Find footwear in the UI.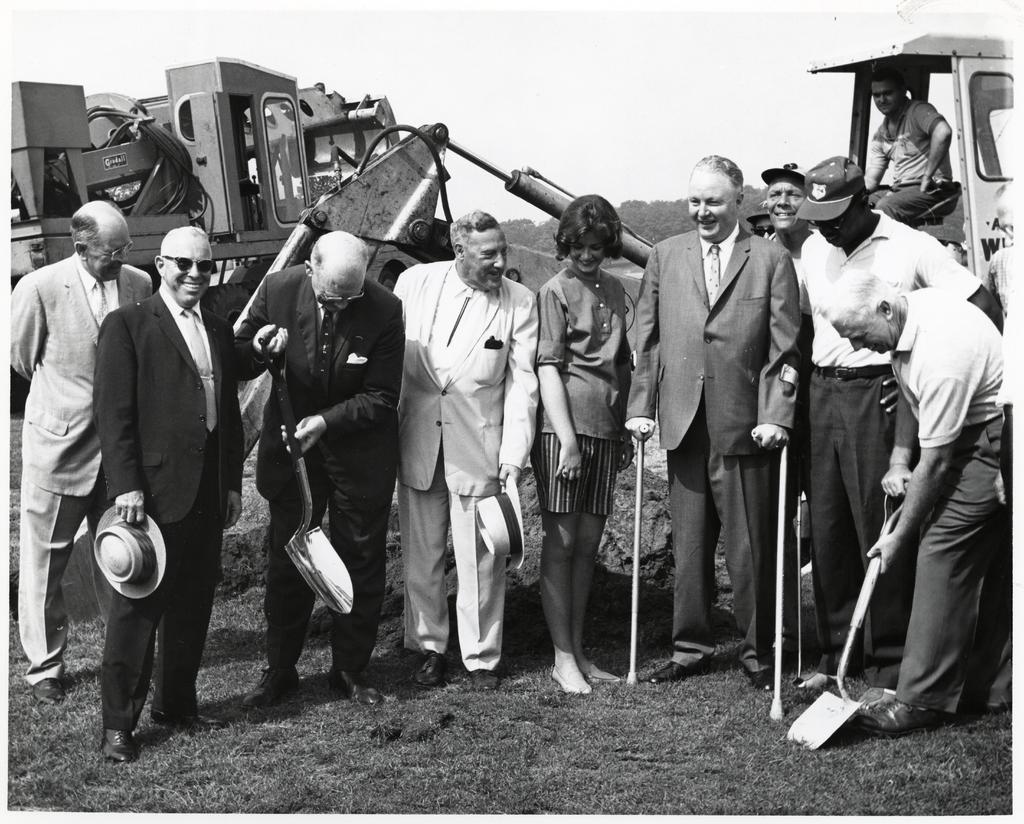
UI element at BBox(416, 642, 452, 688).
